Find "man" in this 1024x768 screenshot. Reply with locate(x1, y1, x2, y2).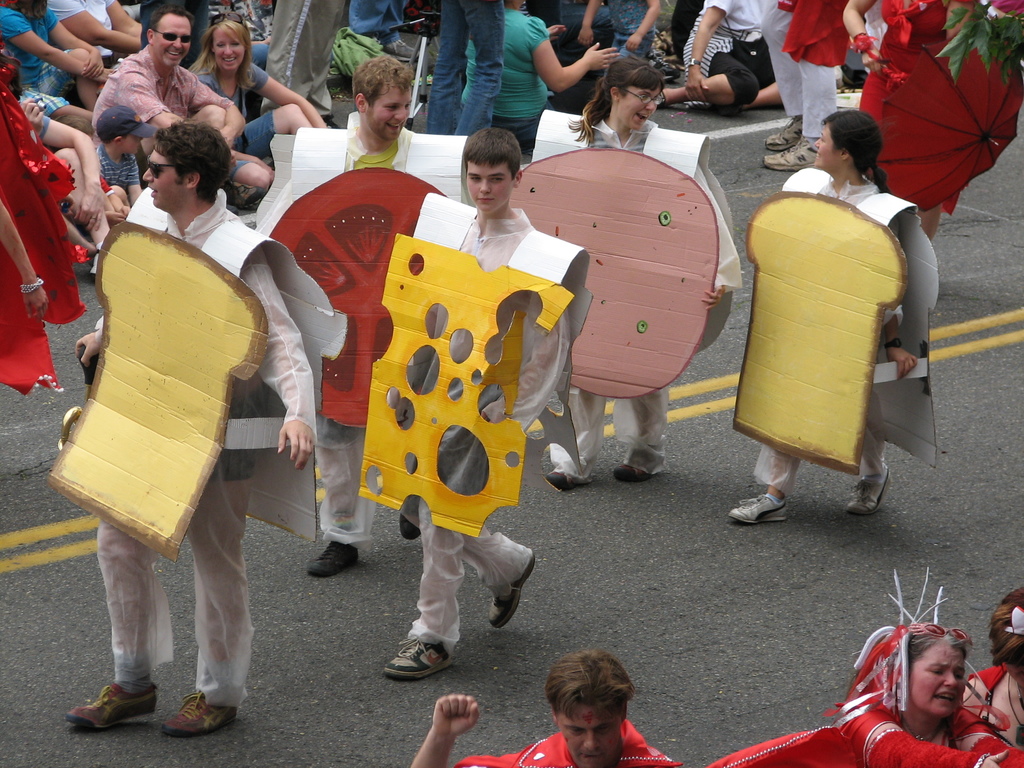
locate(94, 7, 274, 191).
